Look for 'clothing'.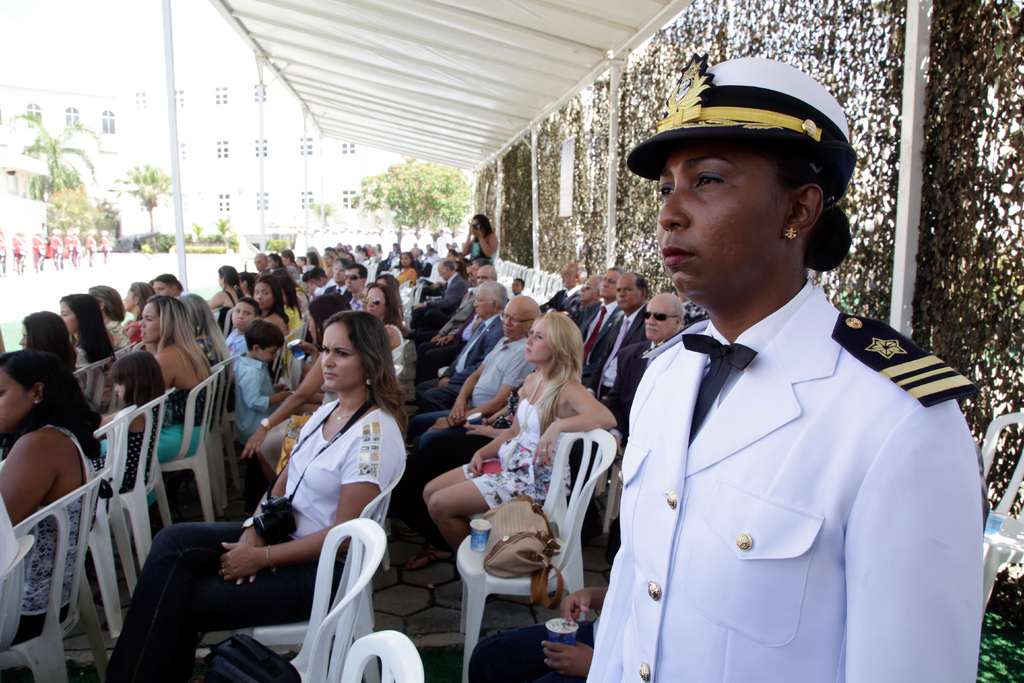
Found: 609,335,669,456.
